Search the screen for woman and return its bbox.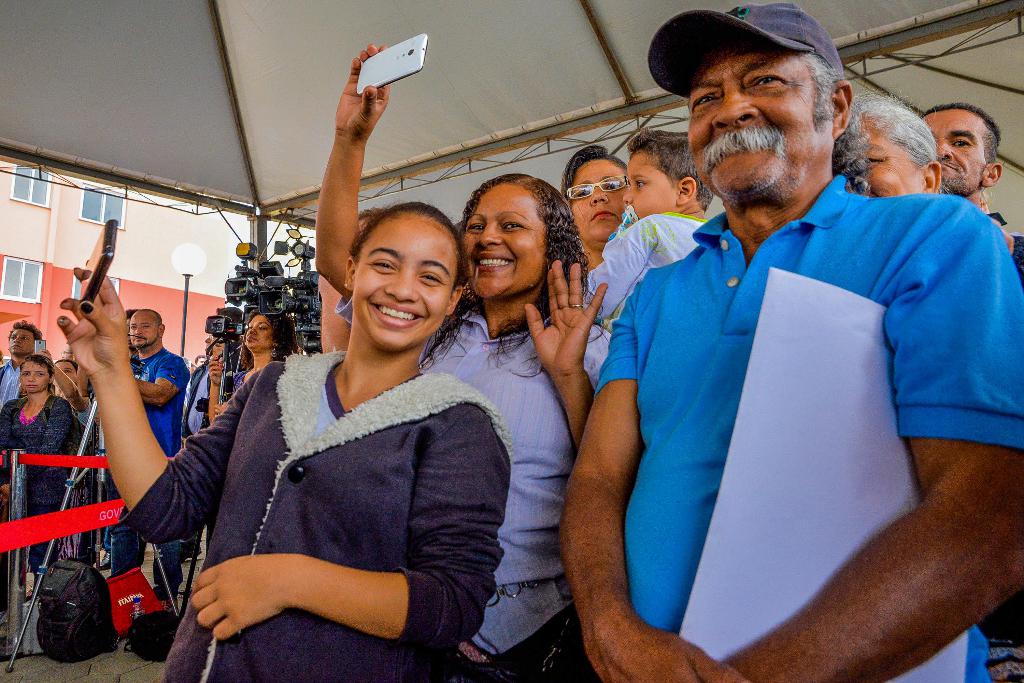
Found: left=204, top=309, right=299, bottom=424.
